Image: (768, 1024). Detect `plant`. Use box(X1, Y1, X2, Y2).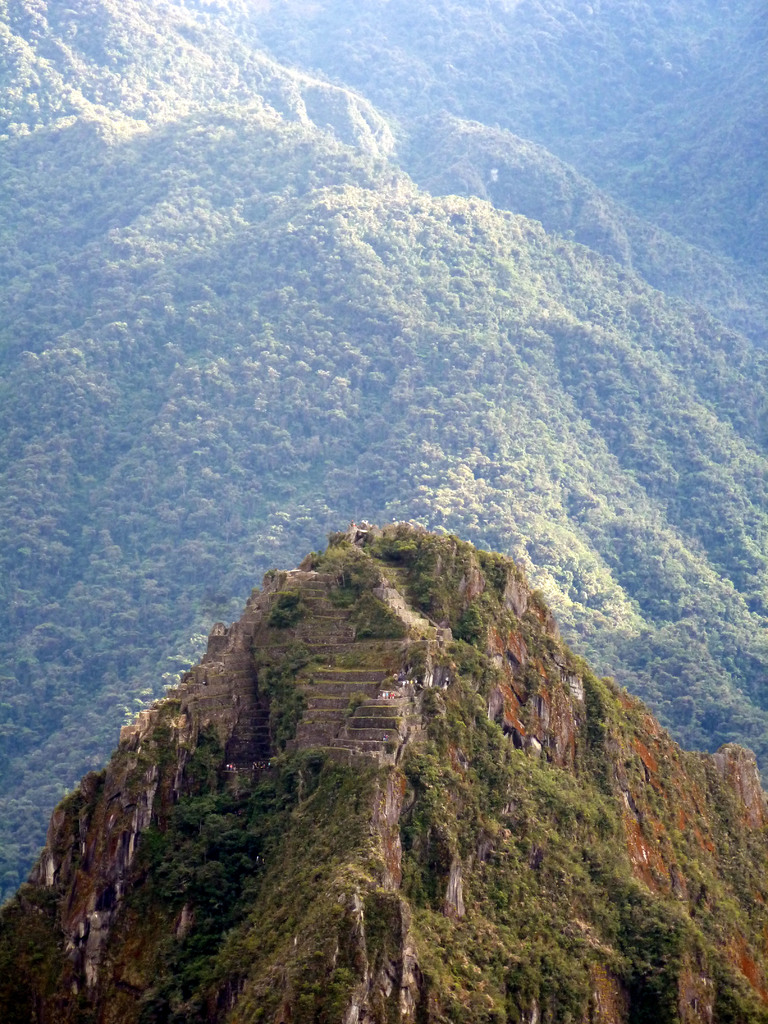
box(355, 590, 410, 641).
